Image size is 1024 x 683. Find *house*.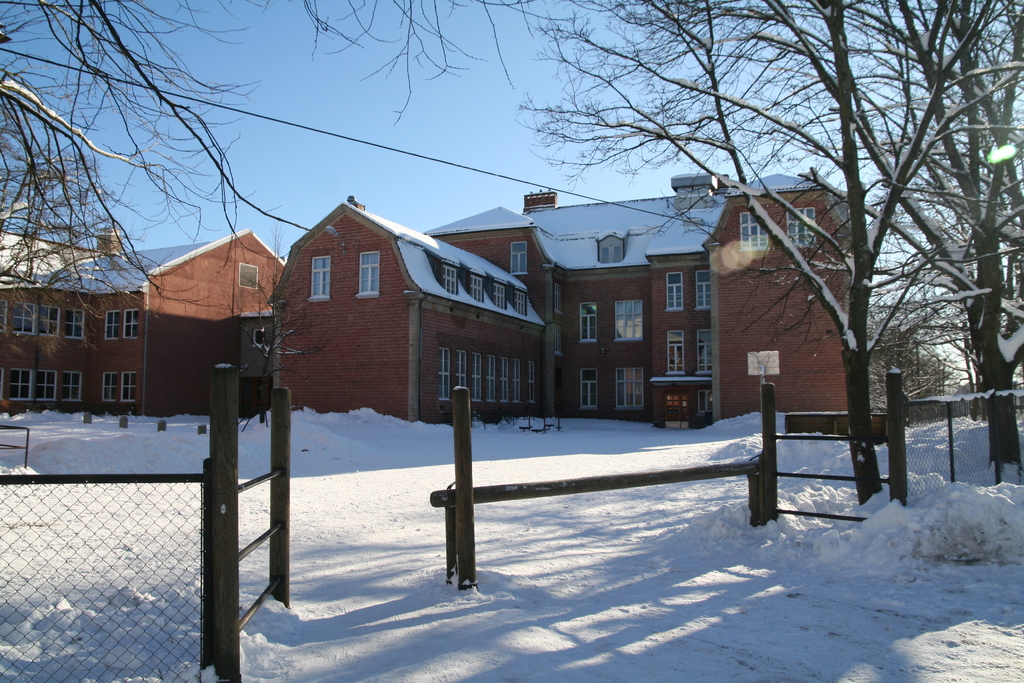
<bbox>271, 199, 572, 414</bbox>.
